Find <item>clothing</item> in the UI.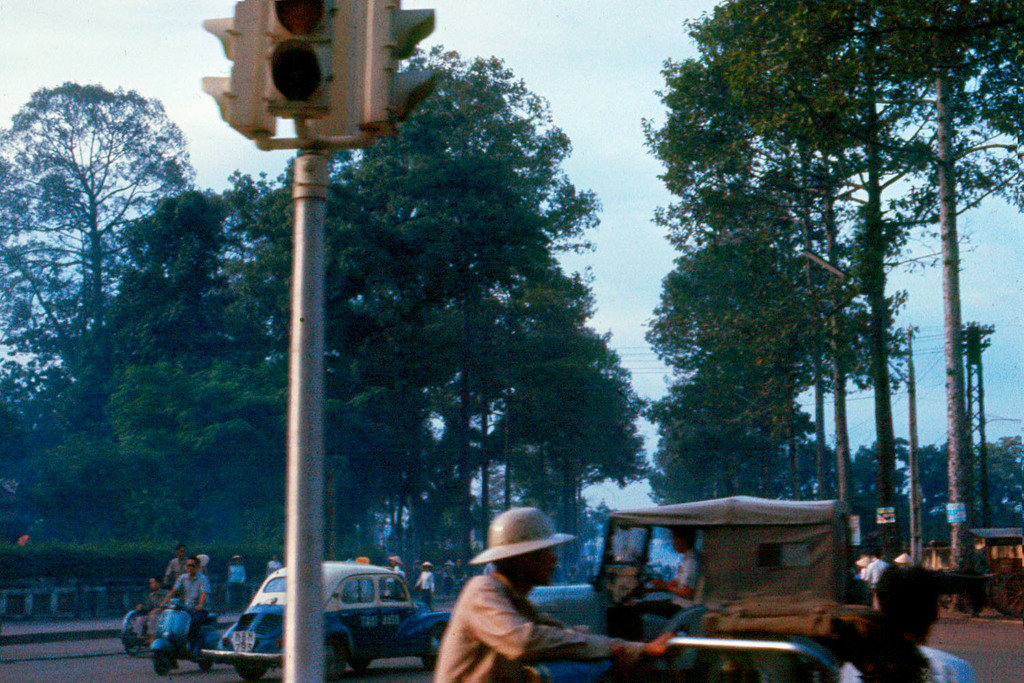
UI element at select_region(224, 564, 246, 617).
